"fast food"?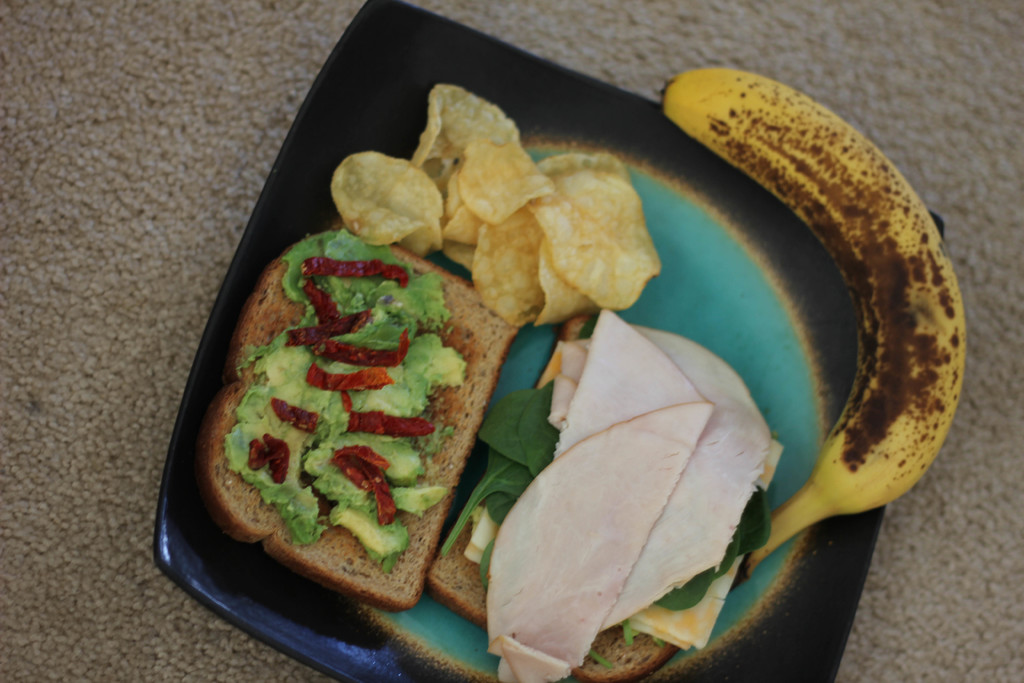
[197, 201, 530, 595]
